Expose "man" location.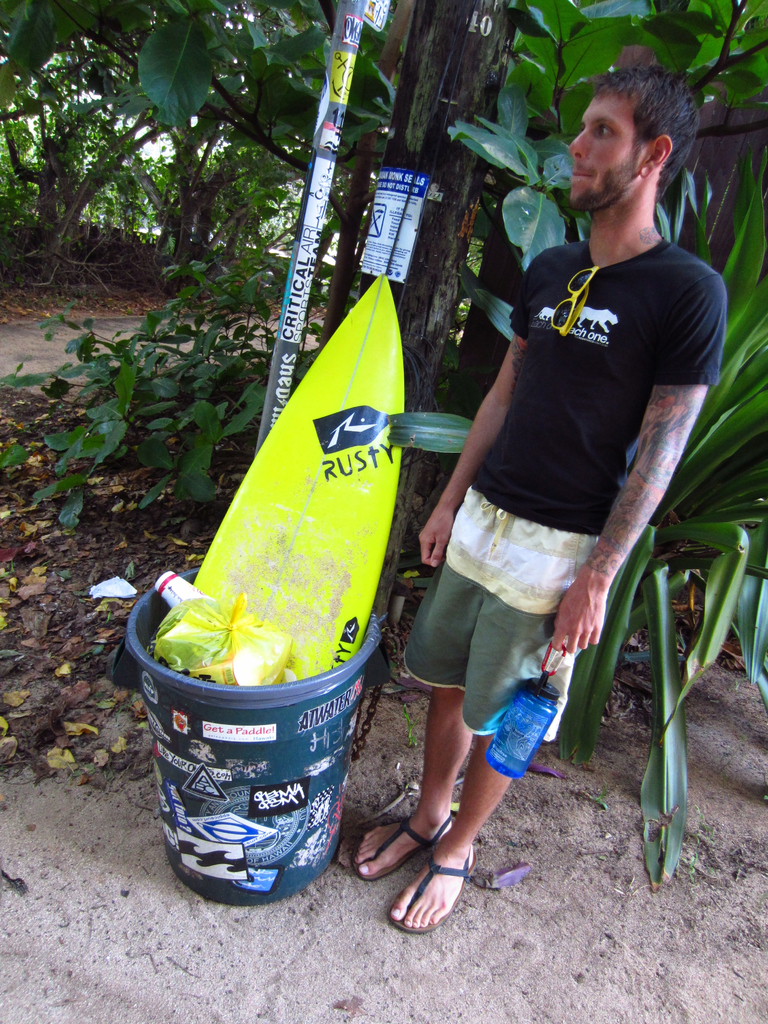
Exposed at <bbox>408, 81, 728, 870</bbox>.
